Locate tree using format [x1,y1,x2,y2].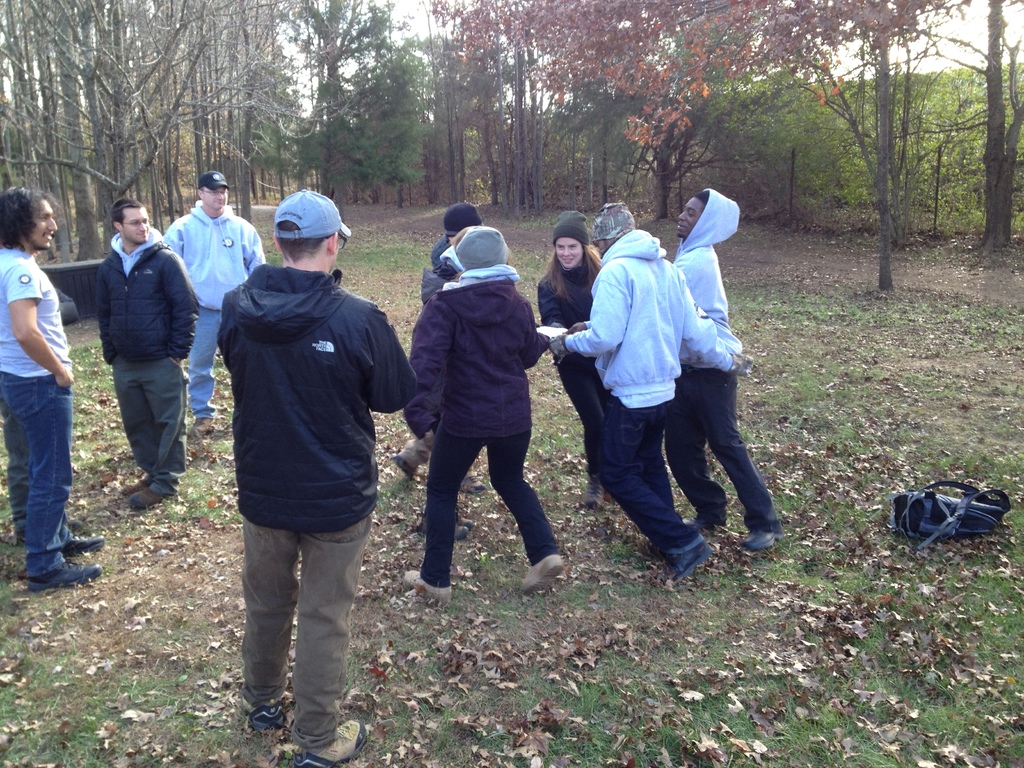
[888,0,1023,254].
